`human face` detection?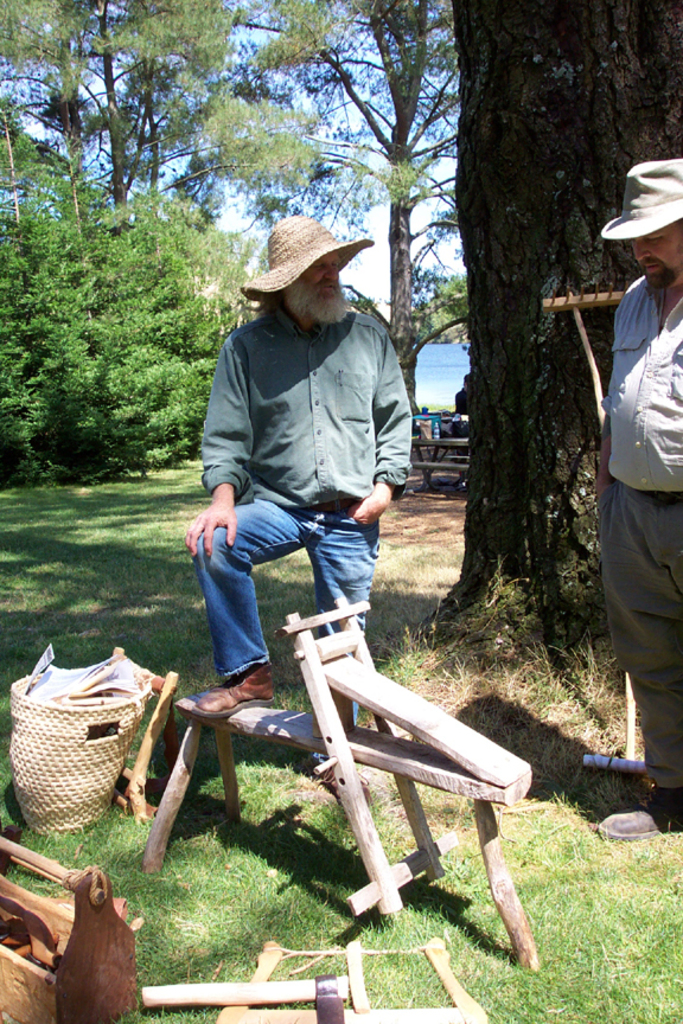
{"left": 632, "top": 220, "right": 682, "bottom": 290}
